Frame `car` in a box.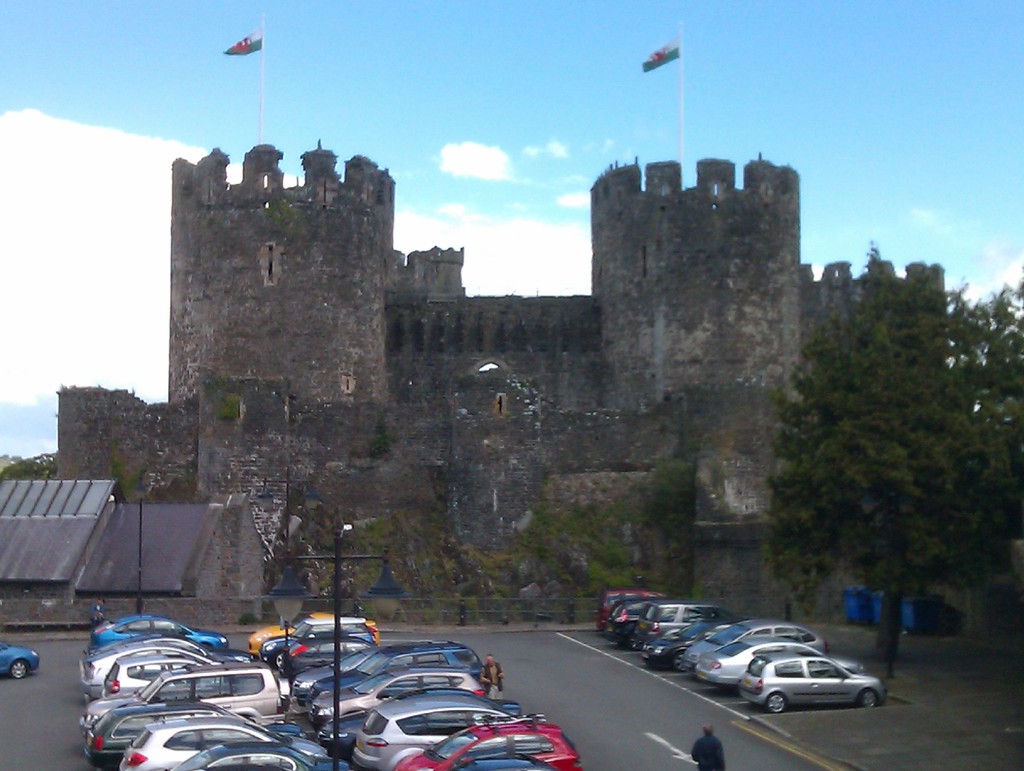
bbox=[348, 699, 508, 770].
